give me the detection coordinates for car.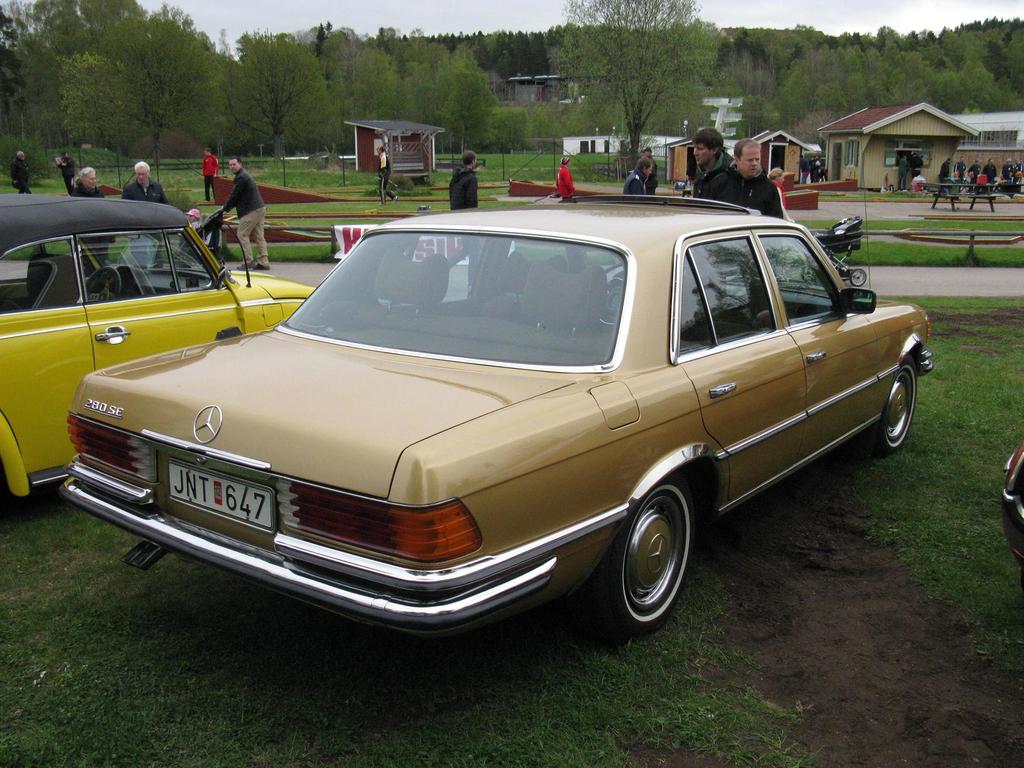
<region>0, 192, 322, 508</region>.
